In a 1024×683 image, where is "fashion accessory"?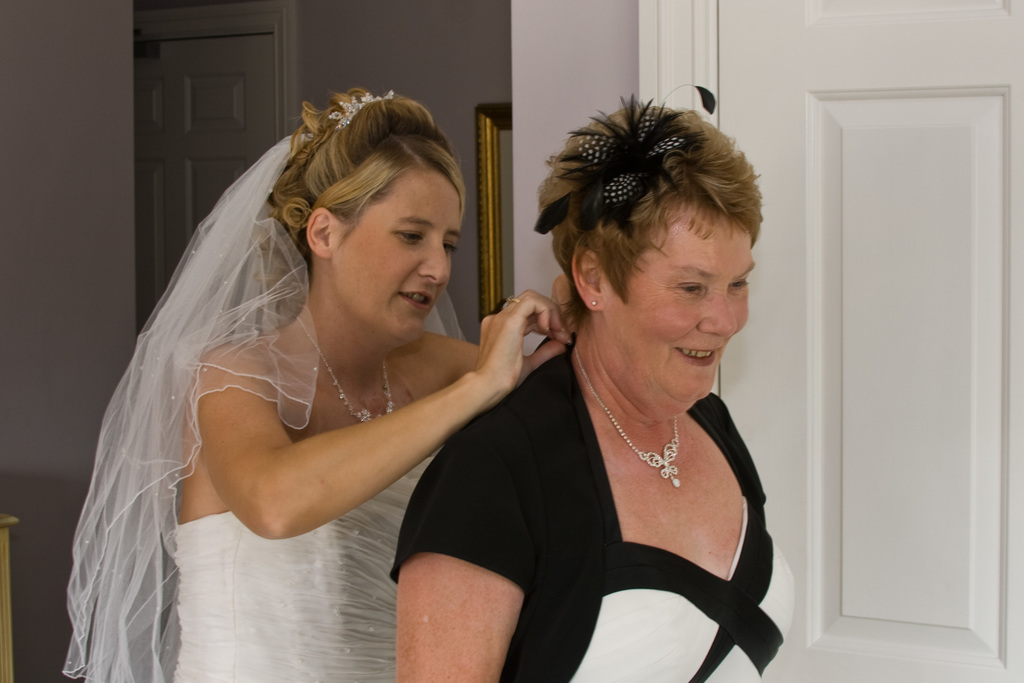
58 129 324 682.
